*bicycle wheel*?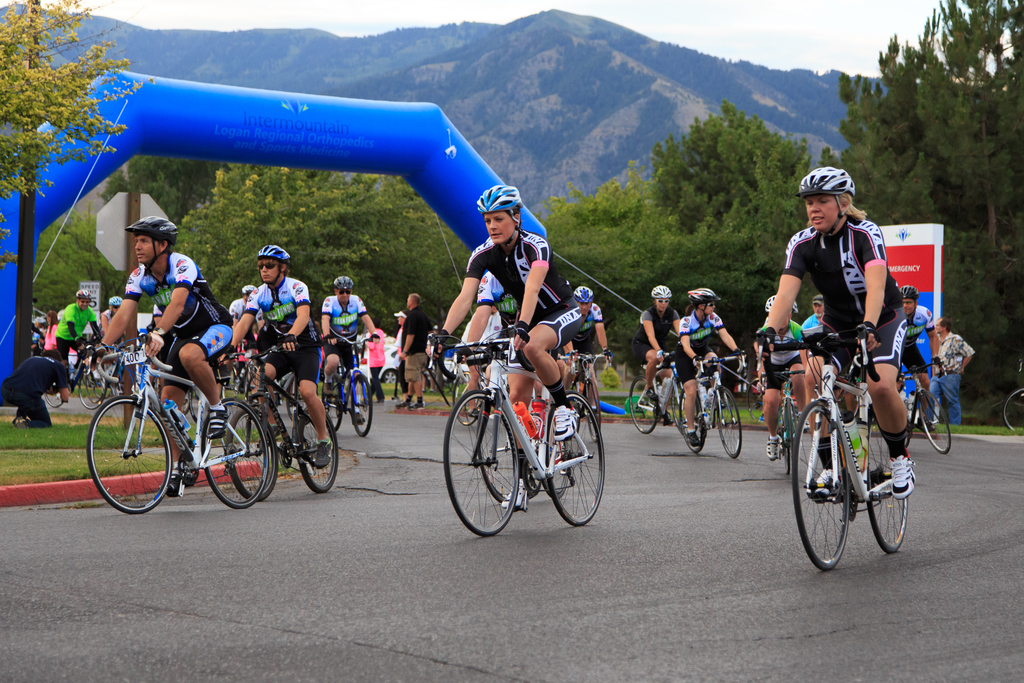
(left=77, top=370, right=104, bottom=411)
